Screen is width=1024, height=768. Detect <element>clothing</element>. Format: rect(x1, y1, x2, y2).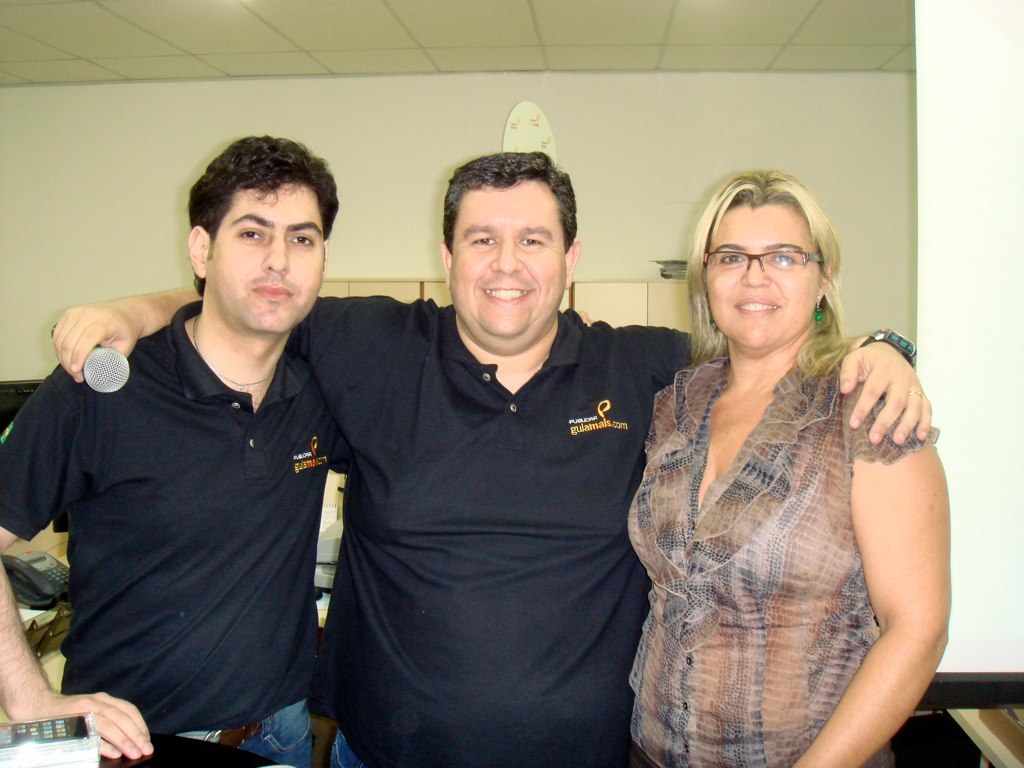
rect(284, 296, 716, 762).
